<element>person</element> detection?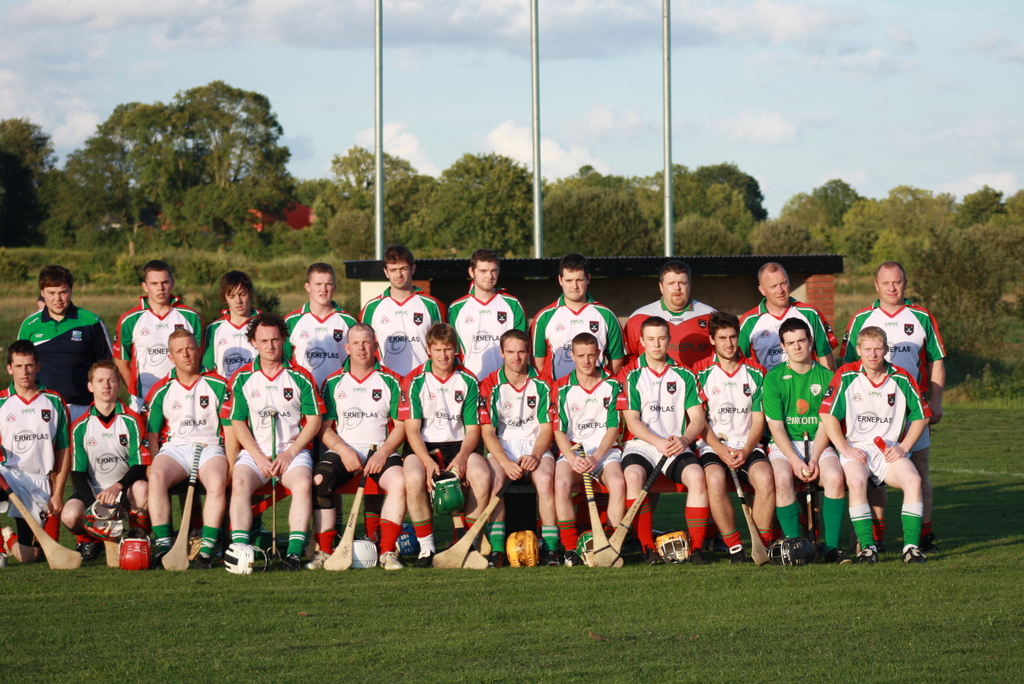
{"left": 833, "top": 257, "right": 952, "bottom": 550}
